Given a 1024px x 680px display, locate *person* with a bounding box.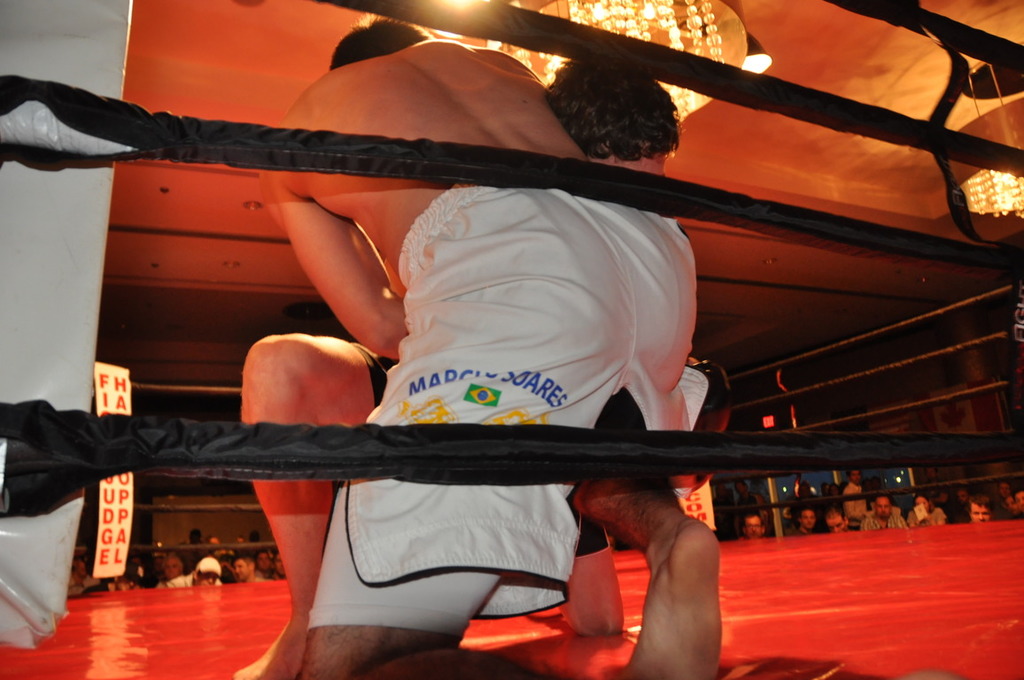
Located: select_region(236, 61, 681, 679).
